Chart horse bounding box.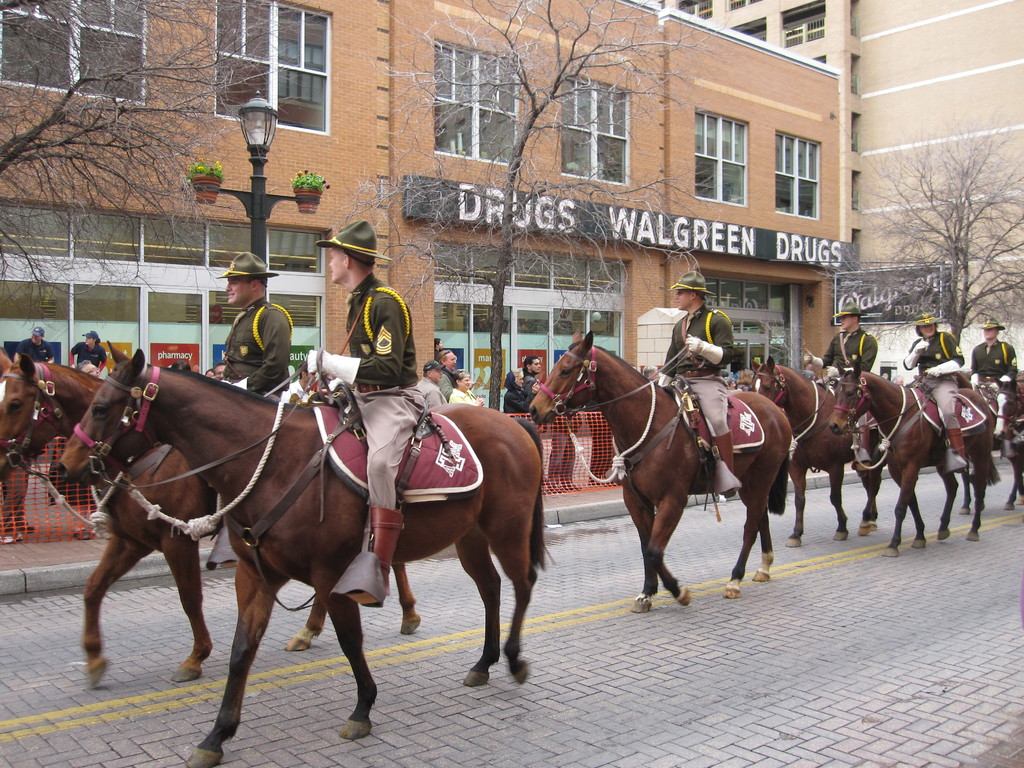
Charted: <box>959,381,1023,515</box>.
